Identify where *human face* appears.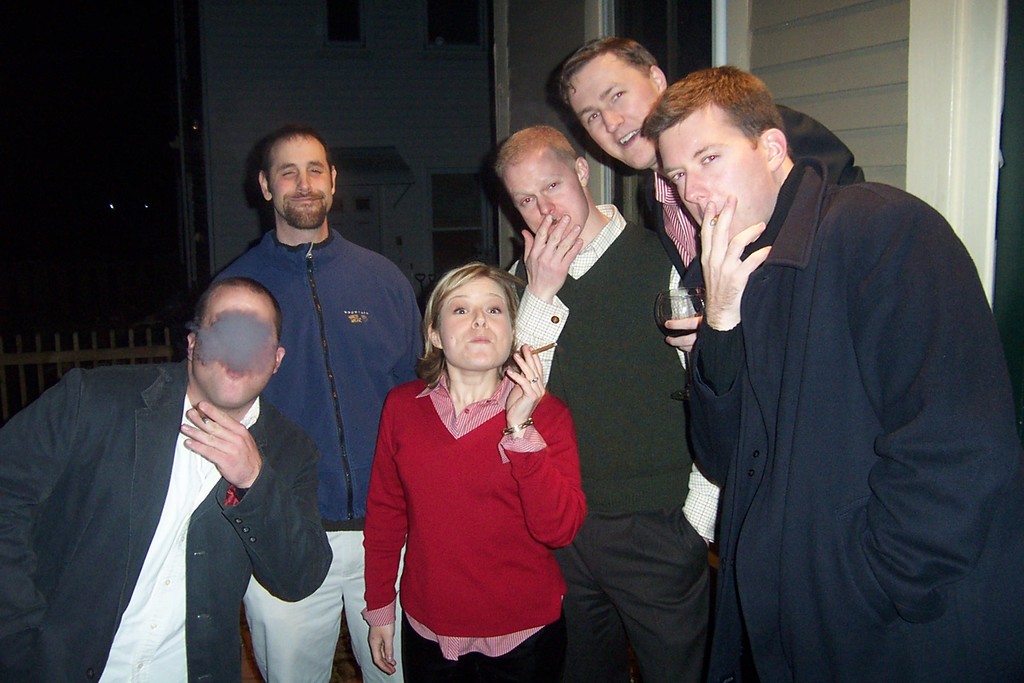
Appears at [left=275, top=136, right=327, bottom=231].
